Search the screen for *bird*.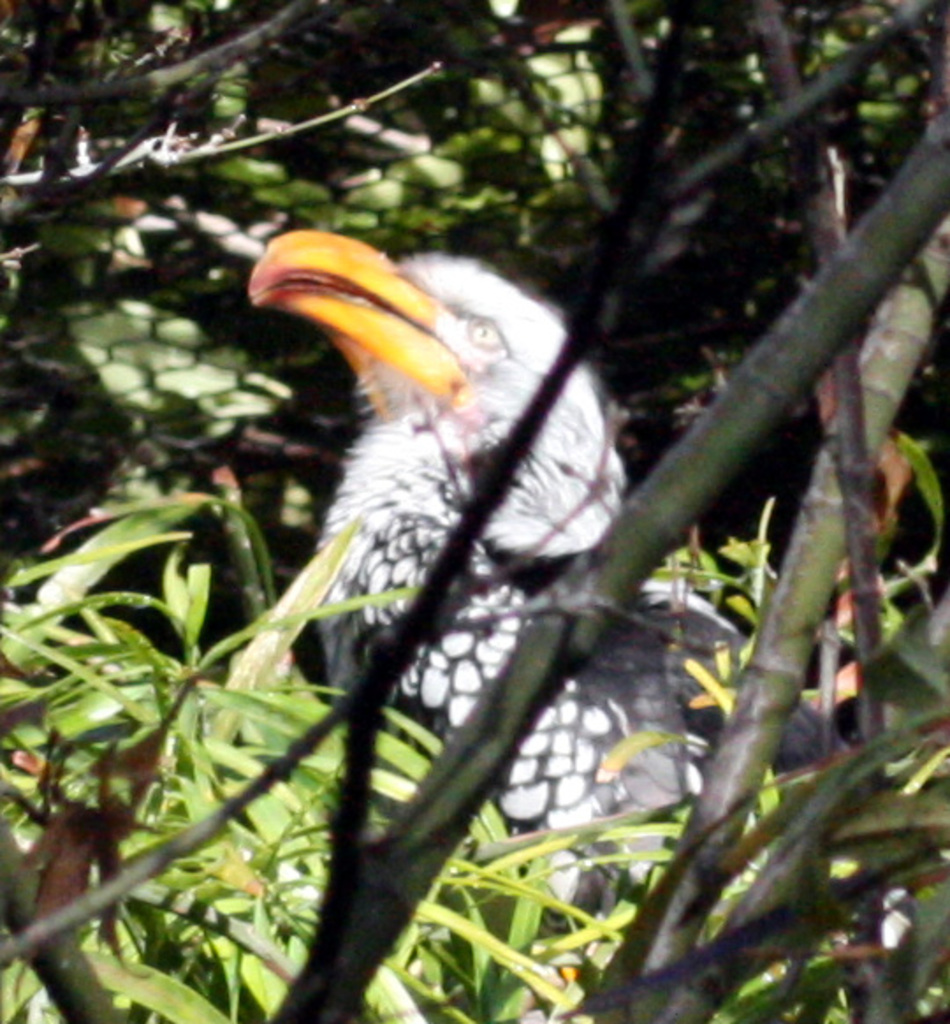
Found at bbox=(238, 222, 730, 980).
